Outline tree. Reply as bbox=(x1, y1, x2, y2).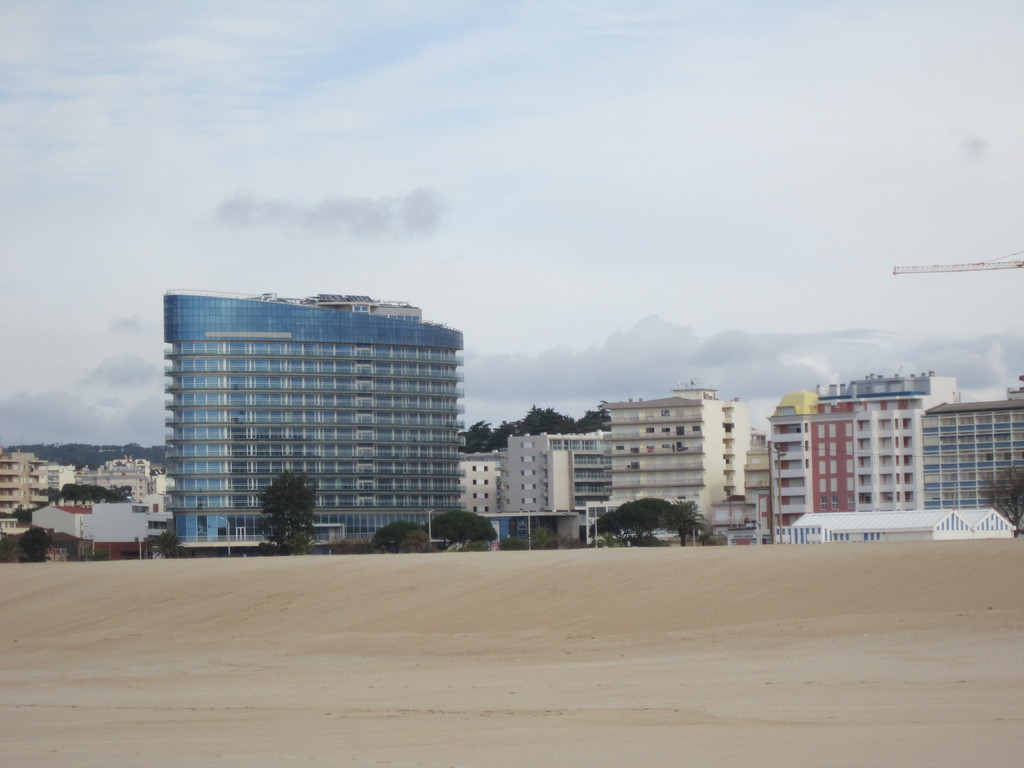
bbox=(512, 401, 578, 438).
